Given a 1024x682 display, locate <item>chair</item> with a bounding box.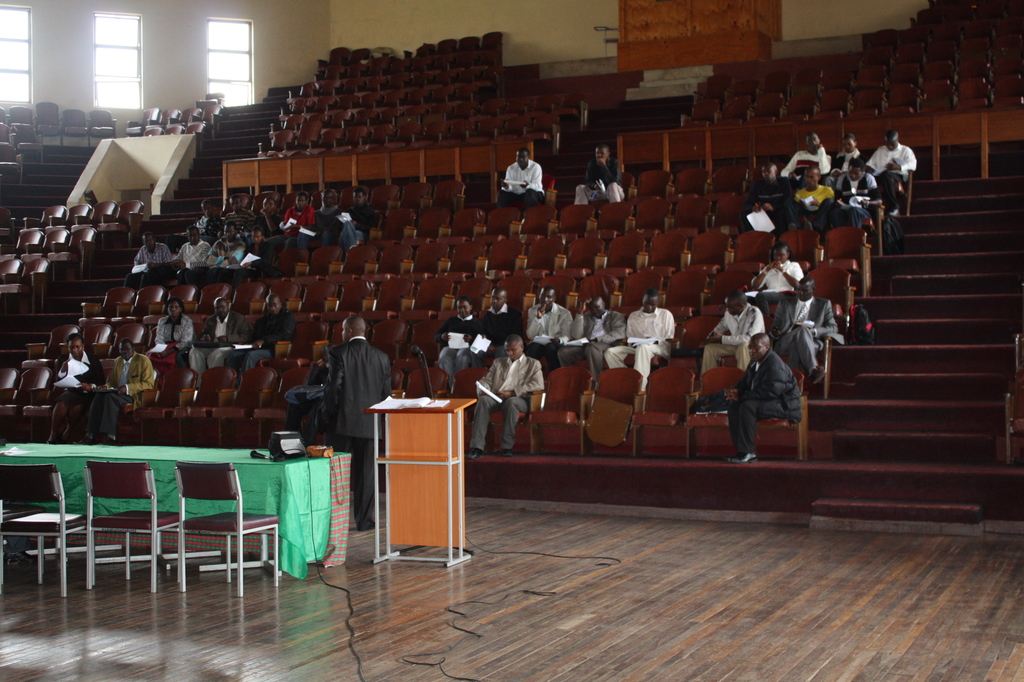
Located: 636/195/674/231.
